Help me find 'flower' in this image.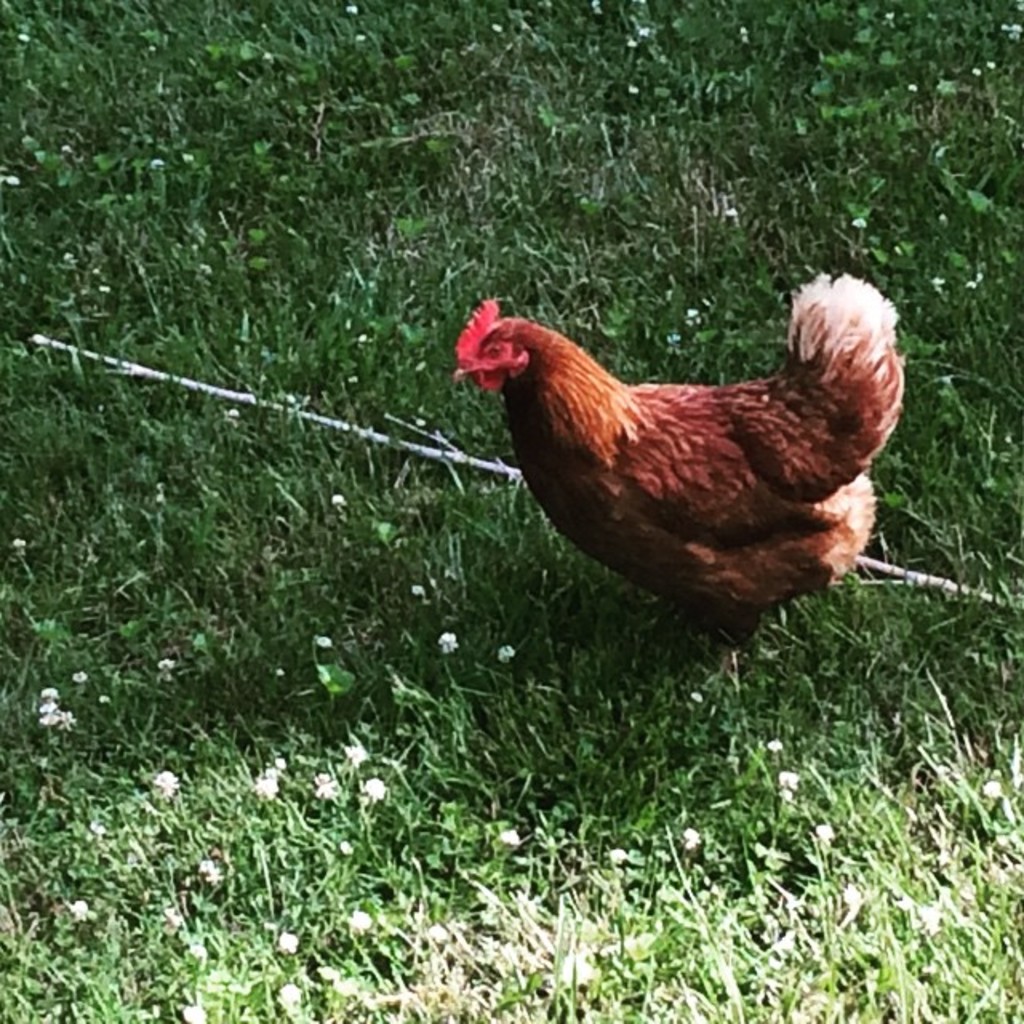
Found it: region(317, 635, 333, 650).
